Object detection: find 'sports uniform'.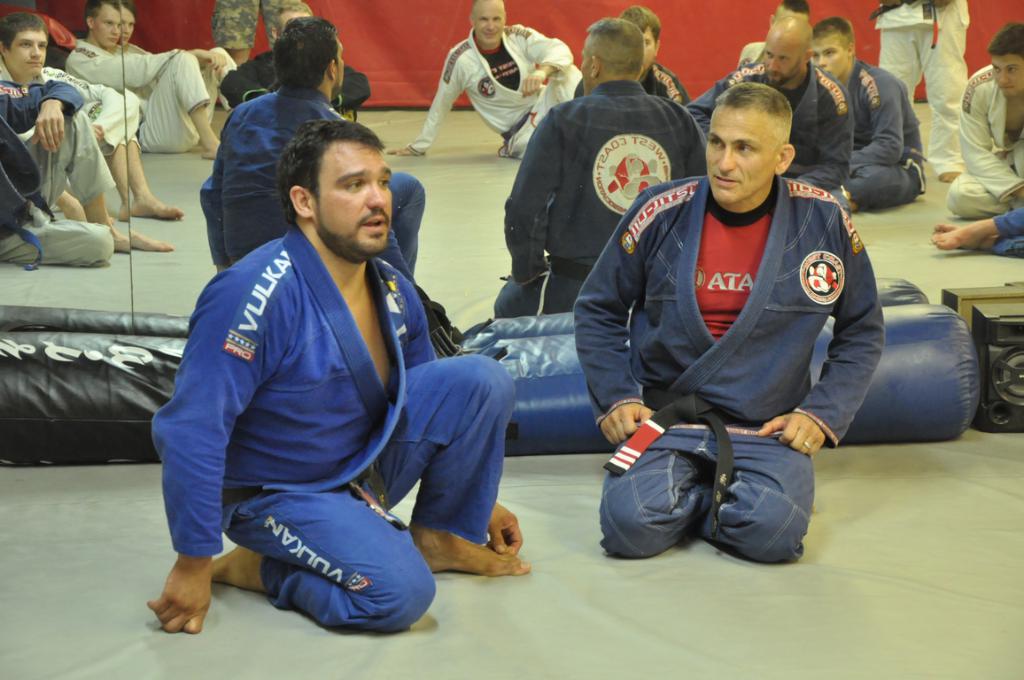
(left=946, top=64, right=1023, bottom=216).
